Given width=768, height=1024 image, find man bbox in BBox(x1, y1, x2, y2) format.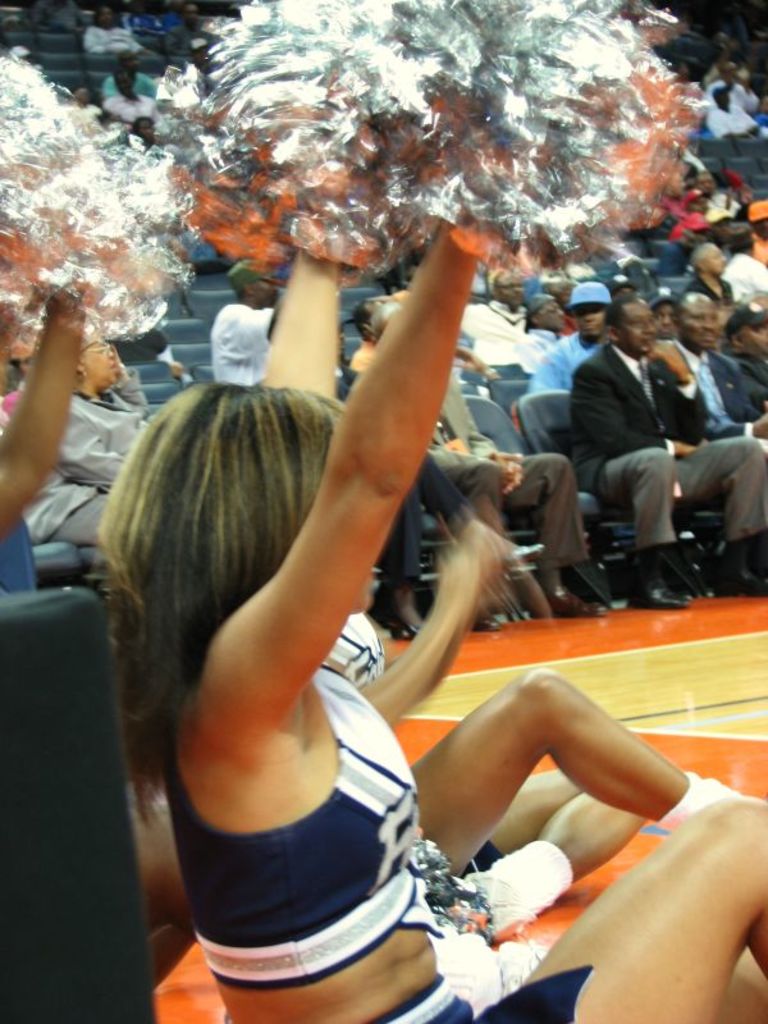
BBox(695, 170, 741, 210).
